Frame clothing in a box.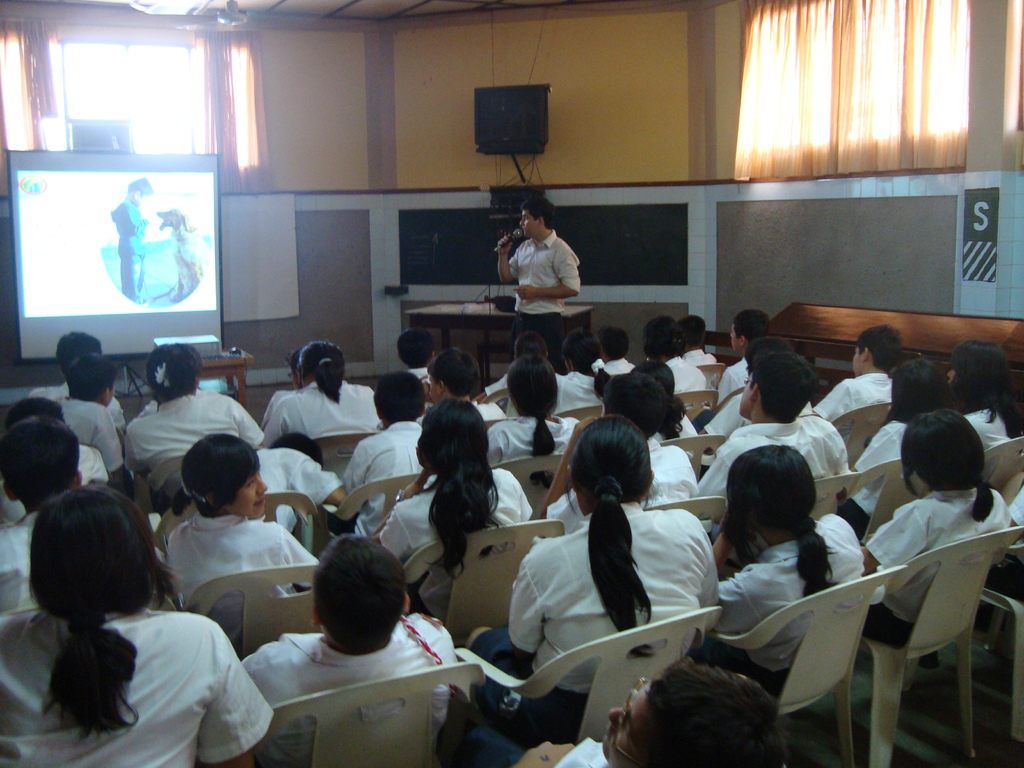
[863,488,1012,648].
